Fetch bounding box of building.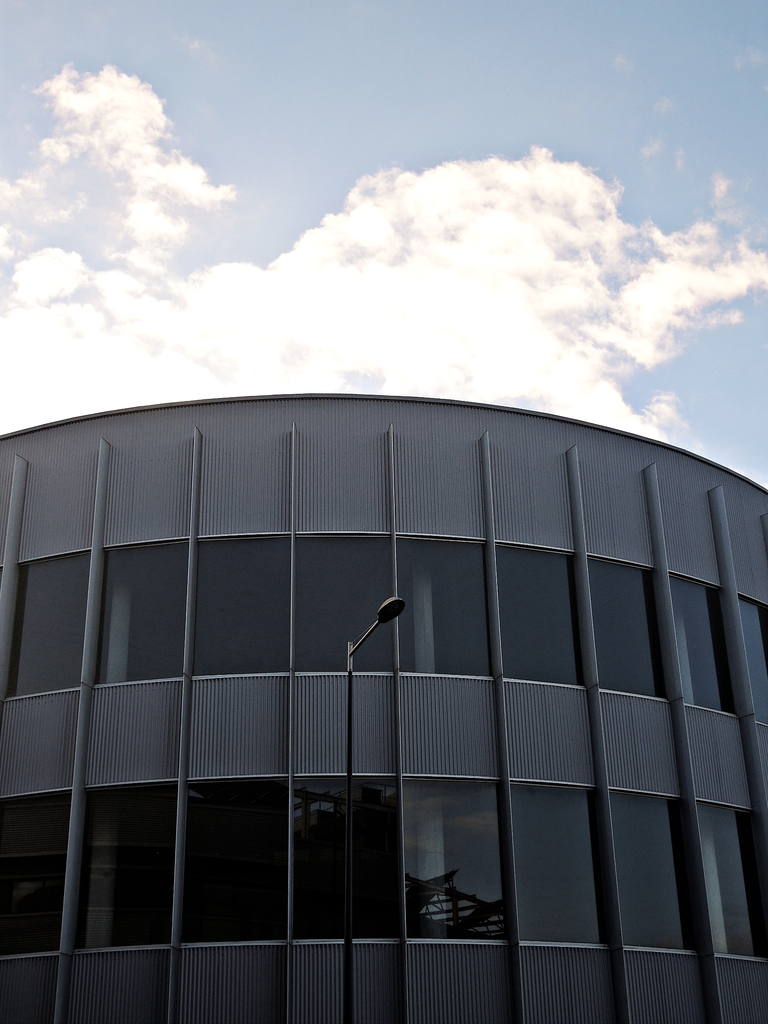
Bbox: [left=0, top=390, right=767, bottom=1018].
